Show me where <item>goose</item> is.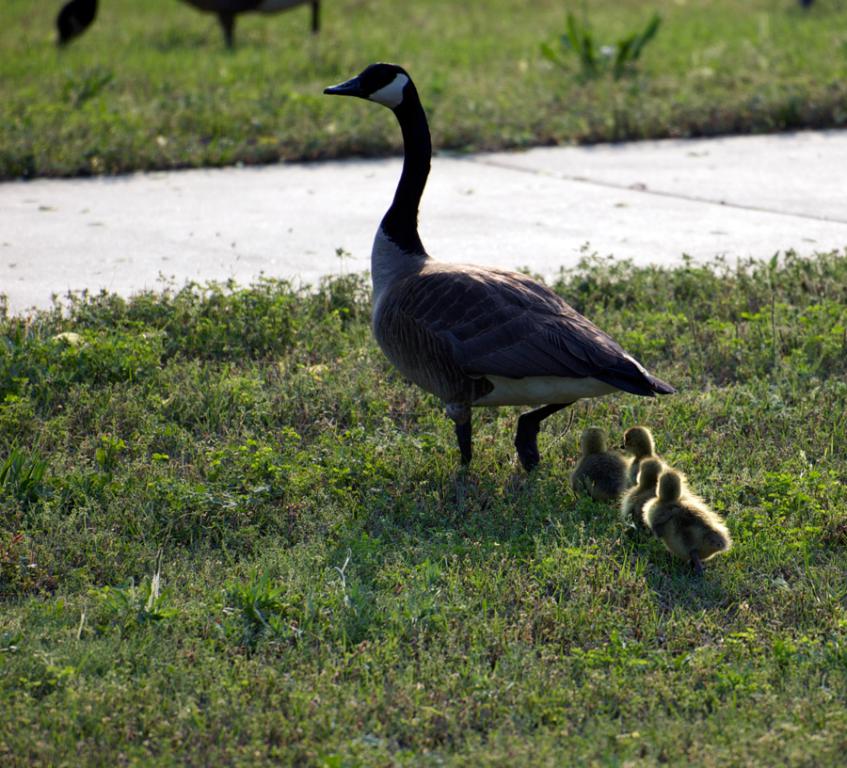
<item>goose</item> is at [298, 60, 674, 483].
